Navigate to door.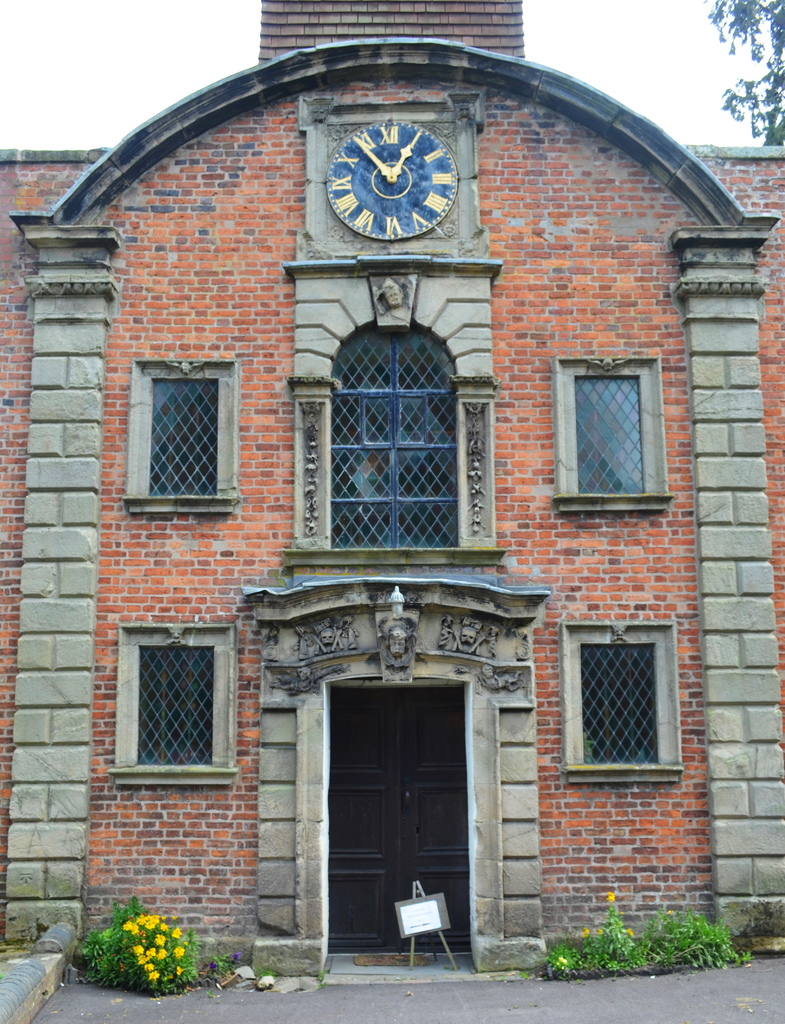
Navigation target: {"left": 319, "top": 678, "right": 482, "bottom": 951}.
